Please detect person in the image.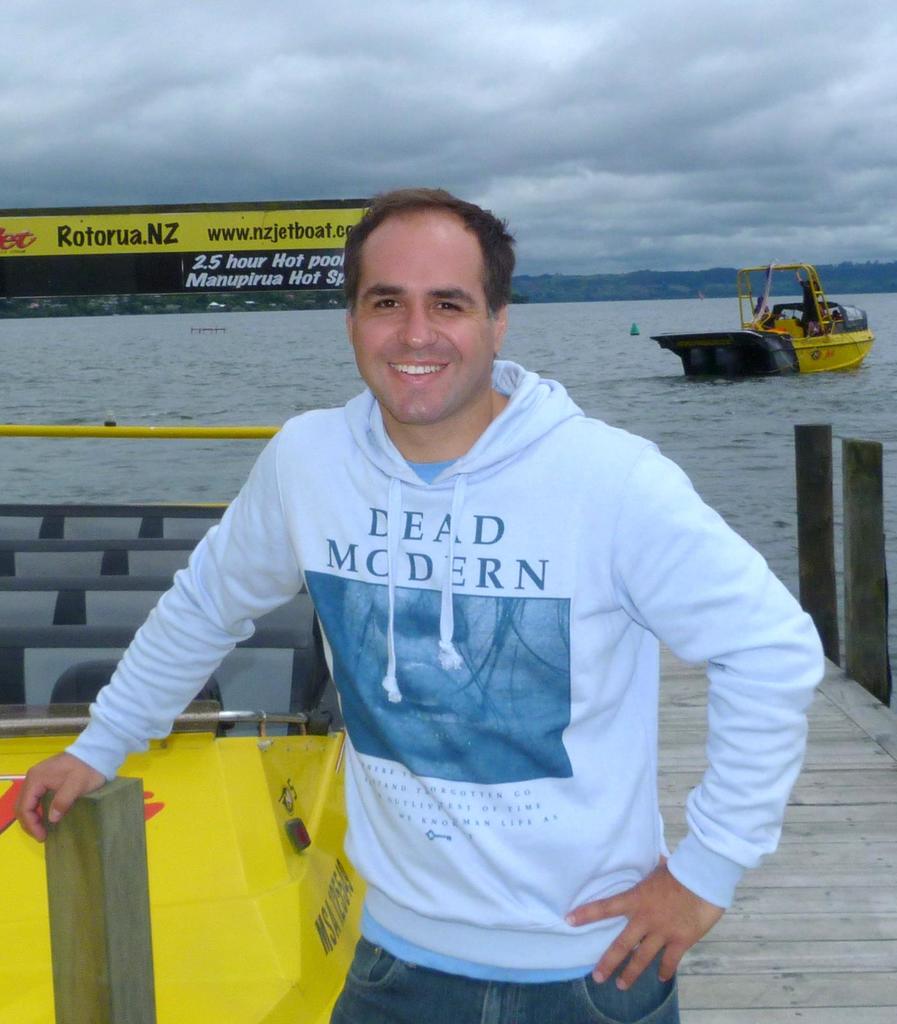
[795,267,823,330].
